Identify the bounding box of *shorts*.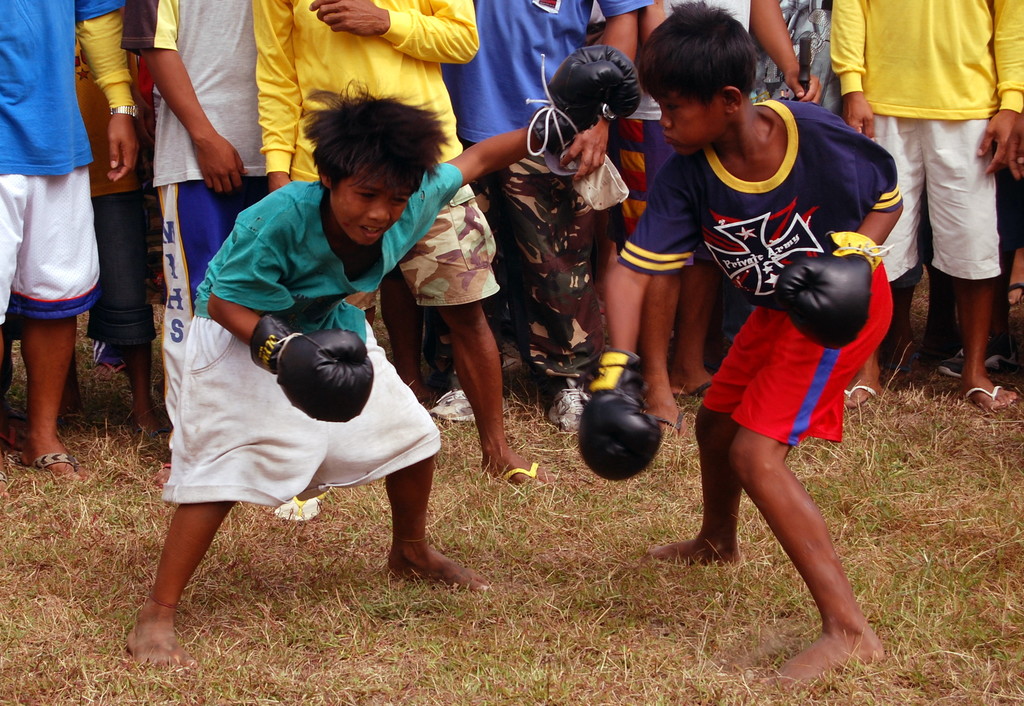
[left=395, top=182, right=497, bottom=308].
